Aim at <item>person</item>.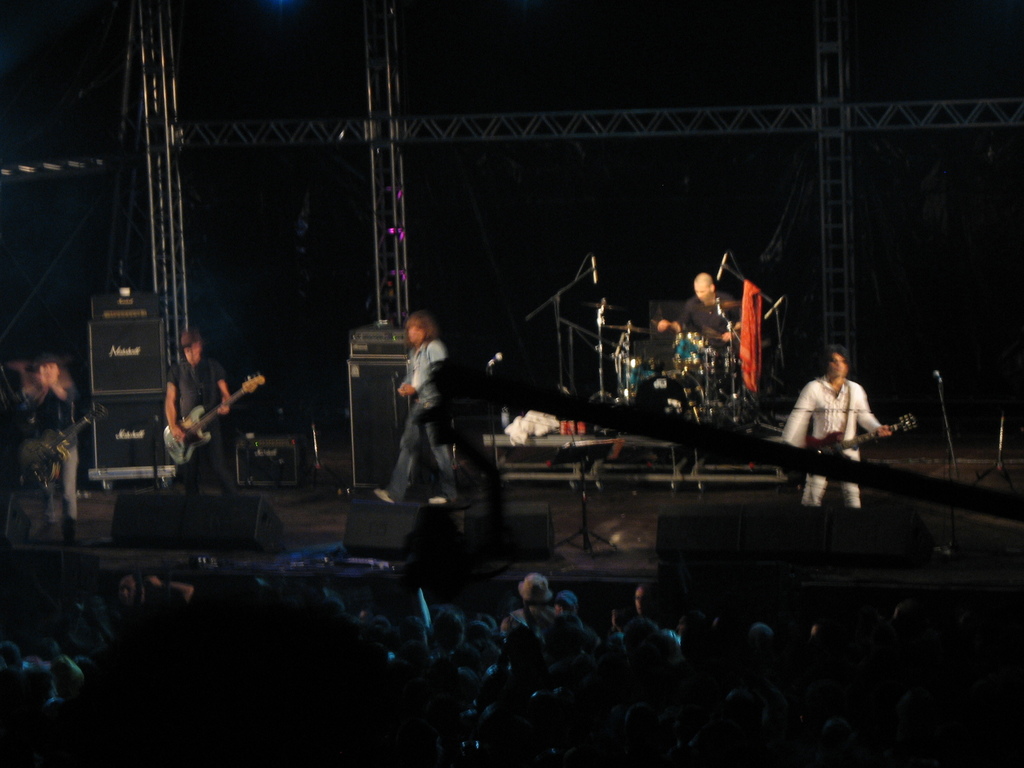
Aimed at box=[386, 293, 481, 540].
